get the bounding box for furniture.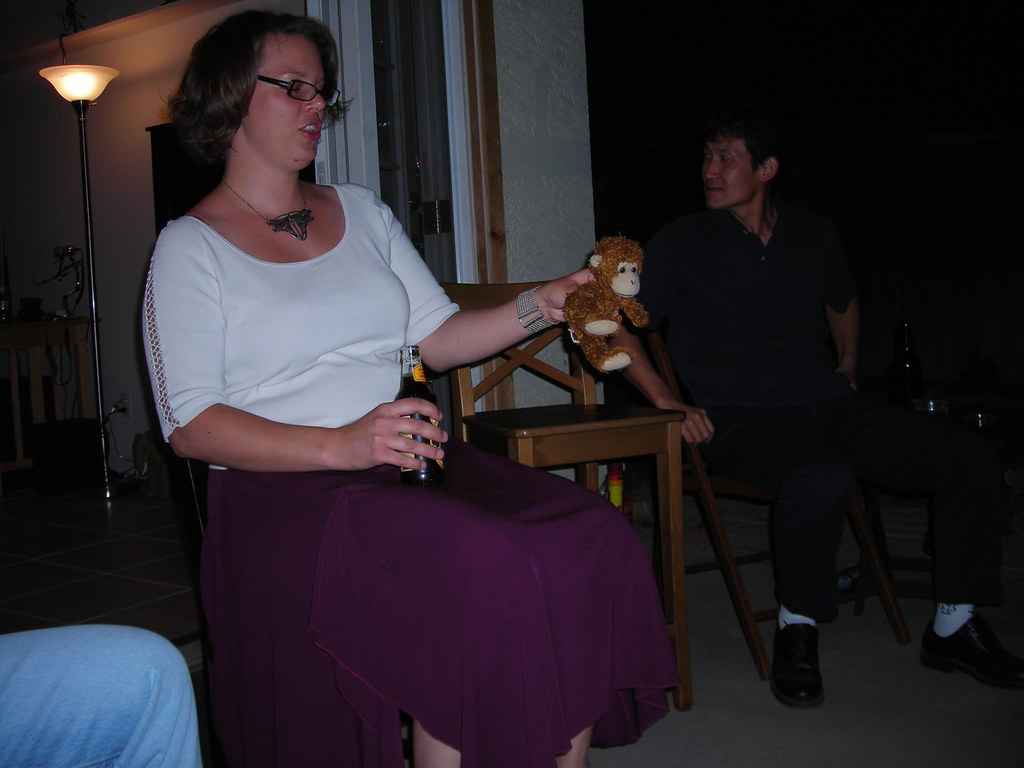
select_region(433, 276, 685, 714).
